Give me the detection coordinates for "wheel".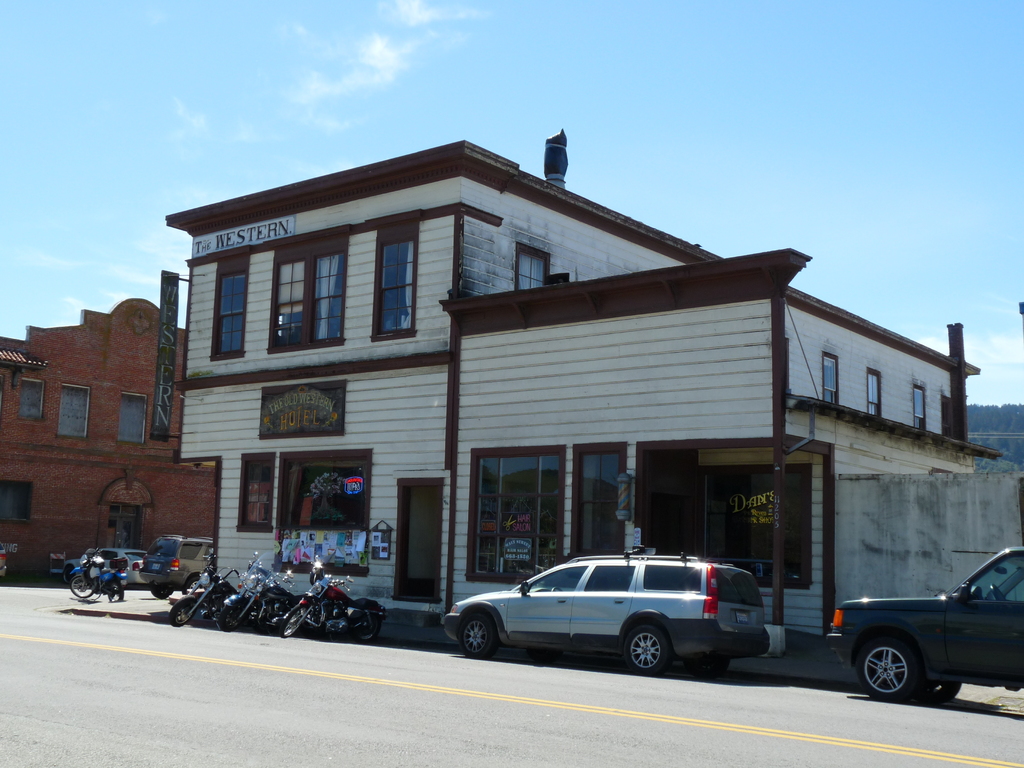
[106, 580, 125, 601].
